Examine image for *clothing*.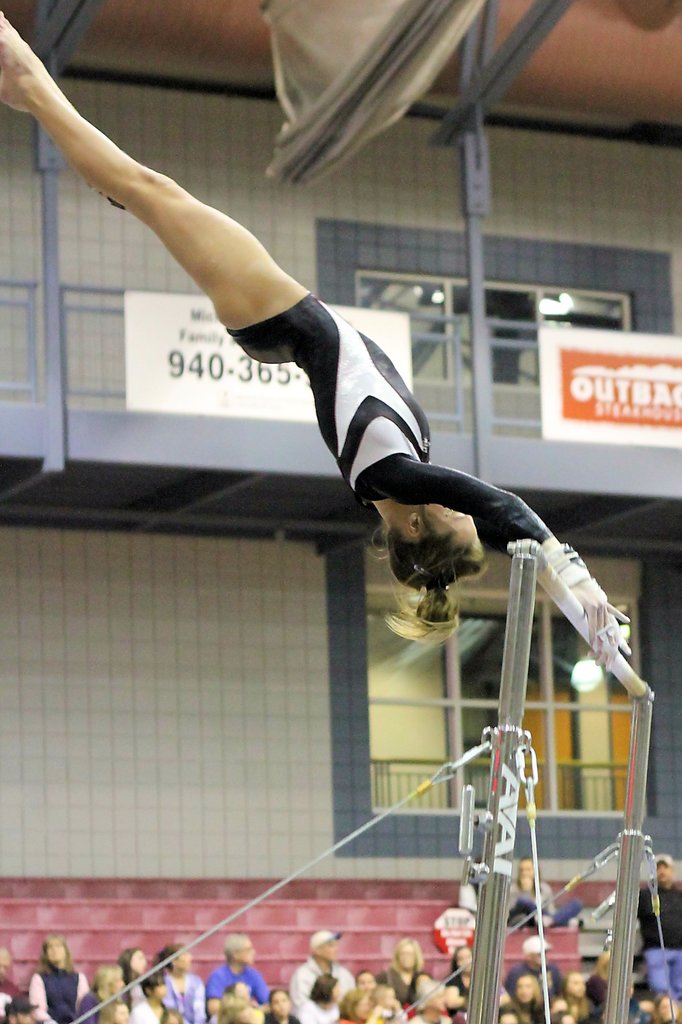
Examination result: [left=505, top=875, right=582, bottom=926].
